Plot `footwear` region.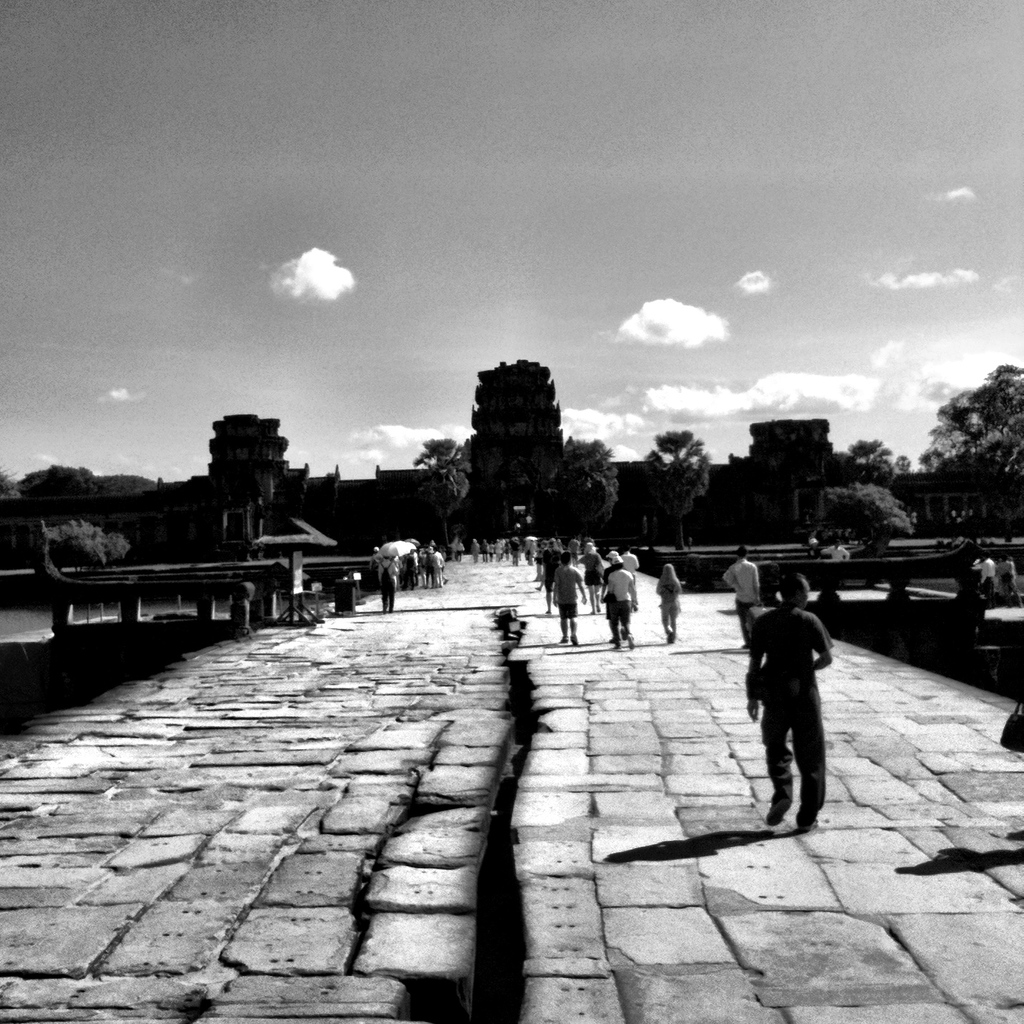
Plotted at Rect(767, 797, 791, 829).
